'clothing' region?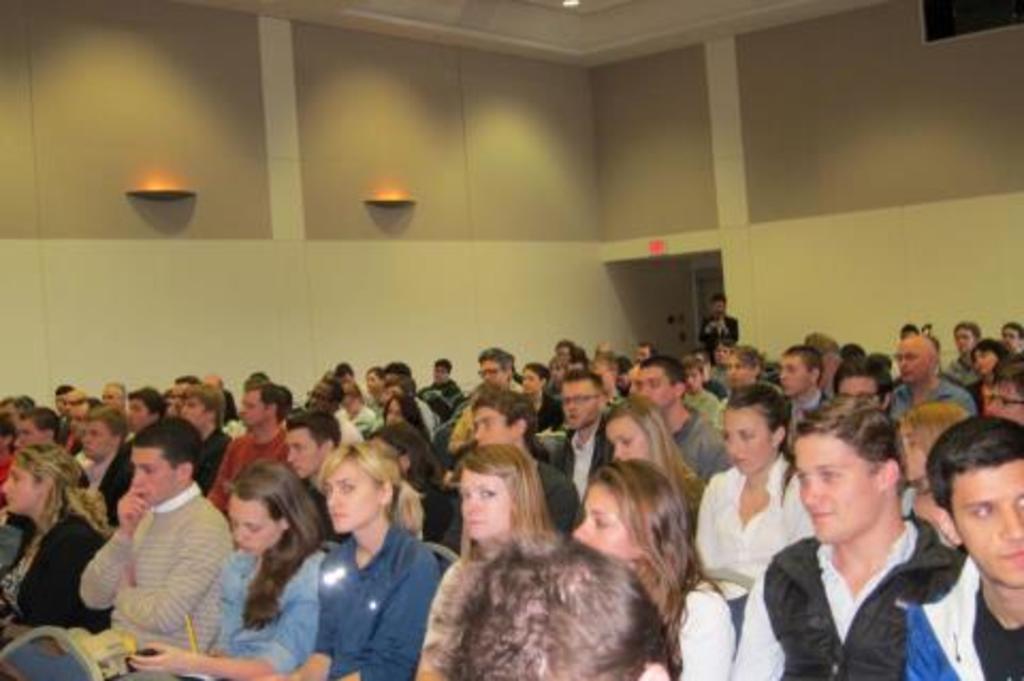
[x1=318, y1=521, x2=452, y2=679]
